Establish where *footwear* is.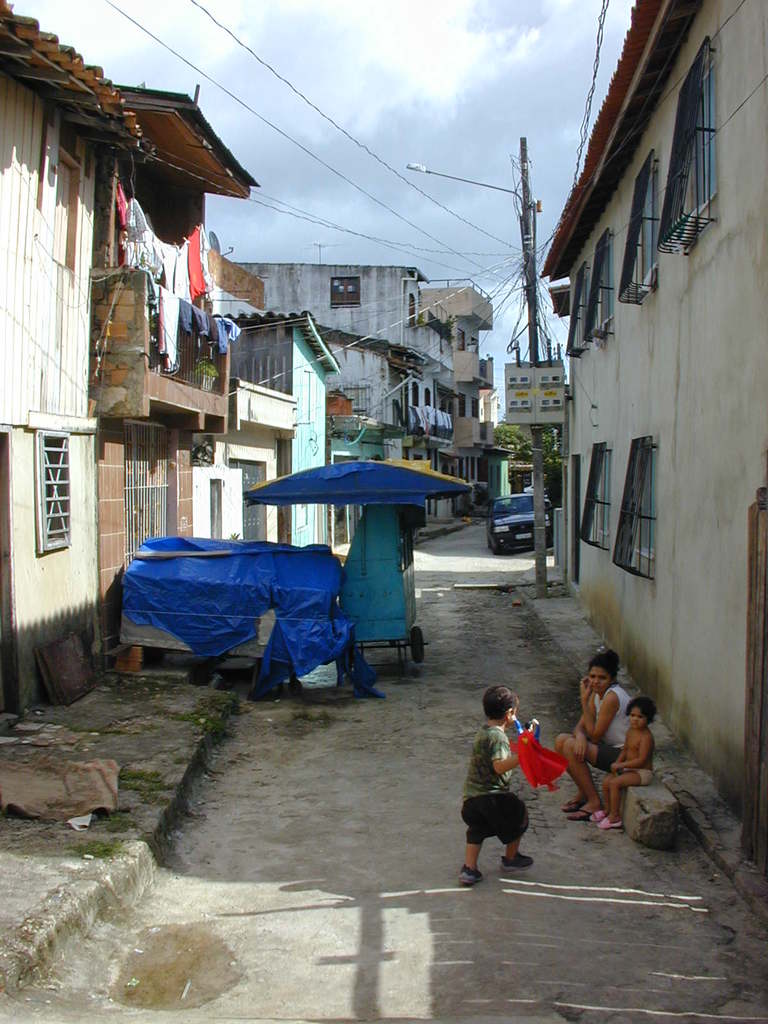
Established at (495, 850, 532, 870).
